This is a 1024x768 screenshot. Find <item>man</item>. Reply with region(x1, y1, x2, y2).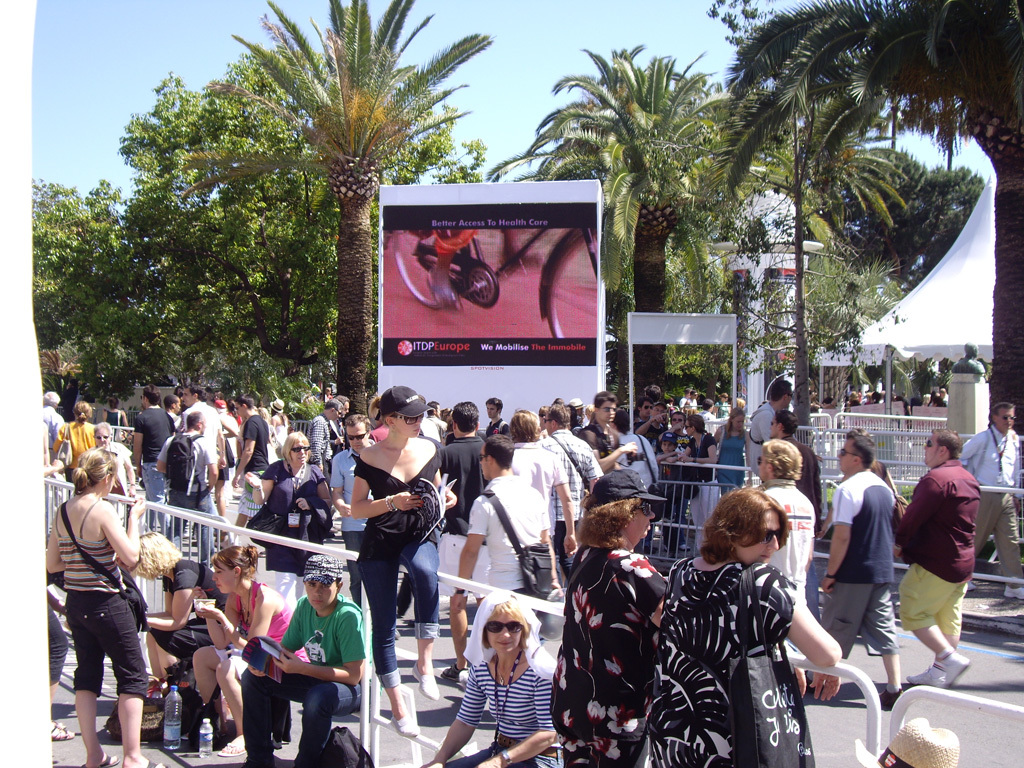
region(626, 403, 653, 457).
